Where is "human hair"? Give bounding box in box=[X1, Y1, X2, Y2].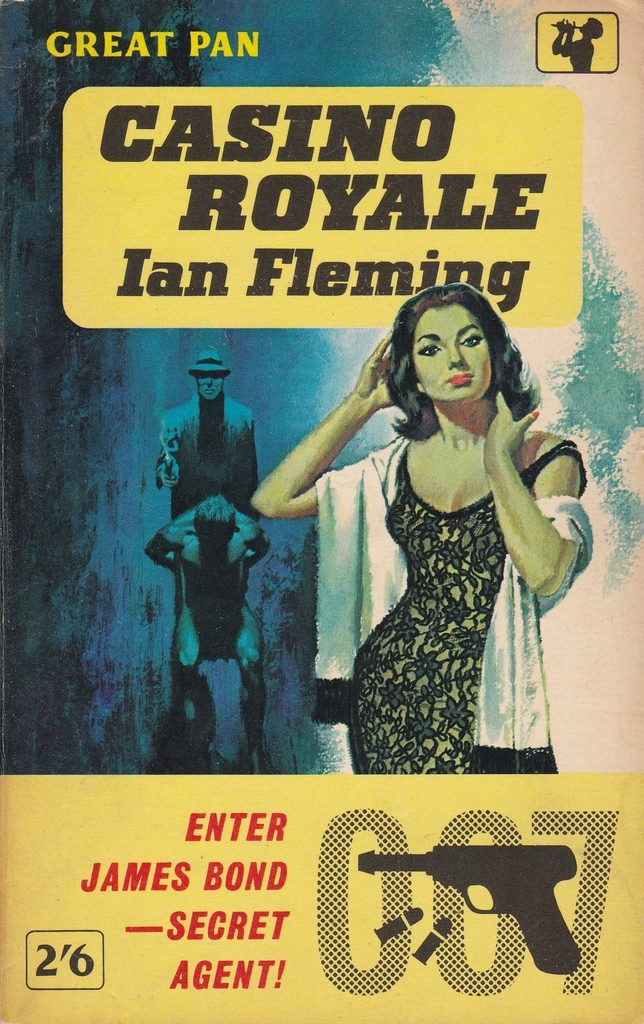
box=[384, 282, 533, 431].
